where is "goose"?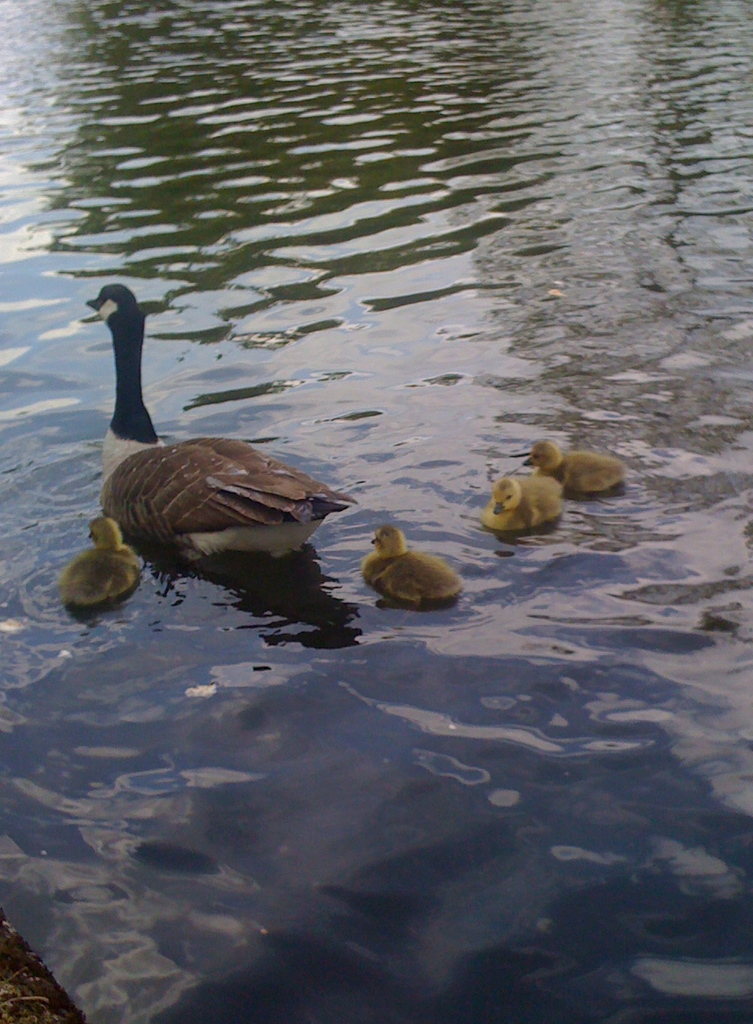
box=[61, 263, 373, 580].
